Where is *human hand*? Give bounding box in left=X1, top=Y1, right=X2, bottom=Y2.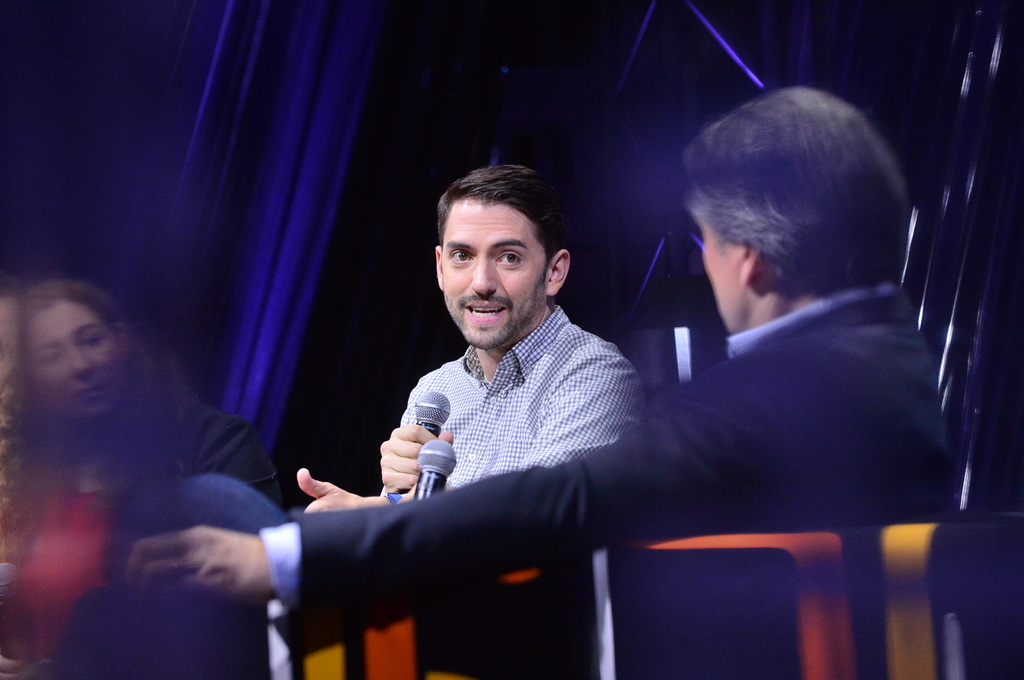
left=374, top=429, right=429, bottom=491.
